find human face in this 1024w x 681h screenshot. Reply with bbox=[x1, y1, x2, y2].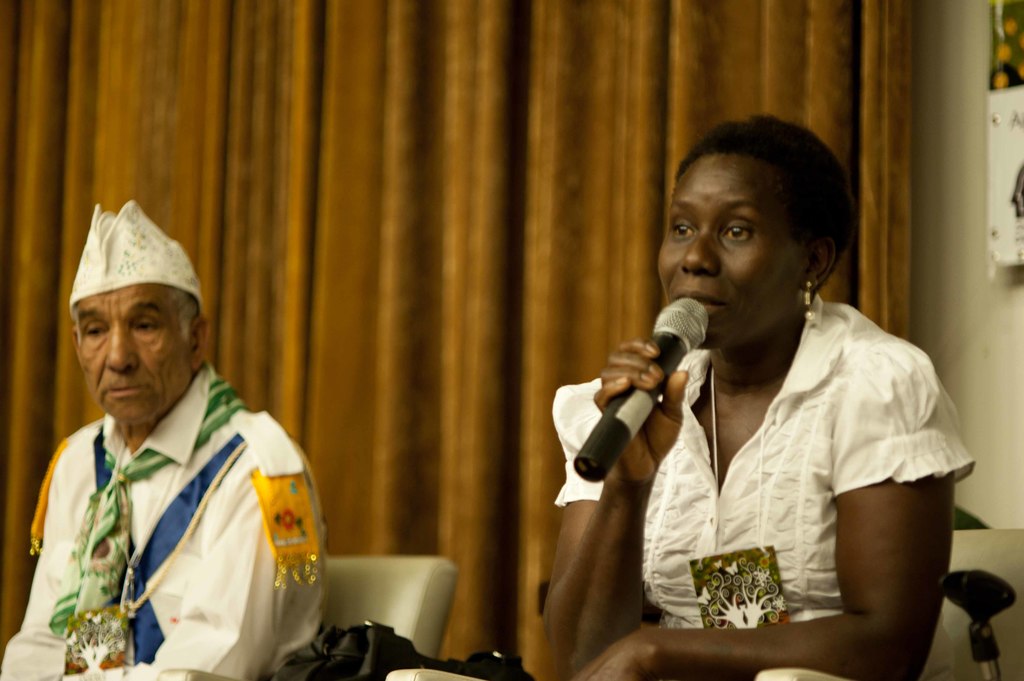
bbox=[79, 280, 189, 426].
